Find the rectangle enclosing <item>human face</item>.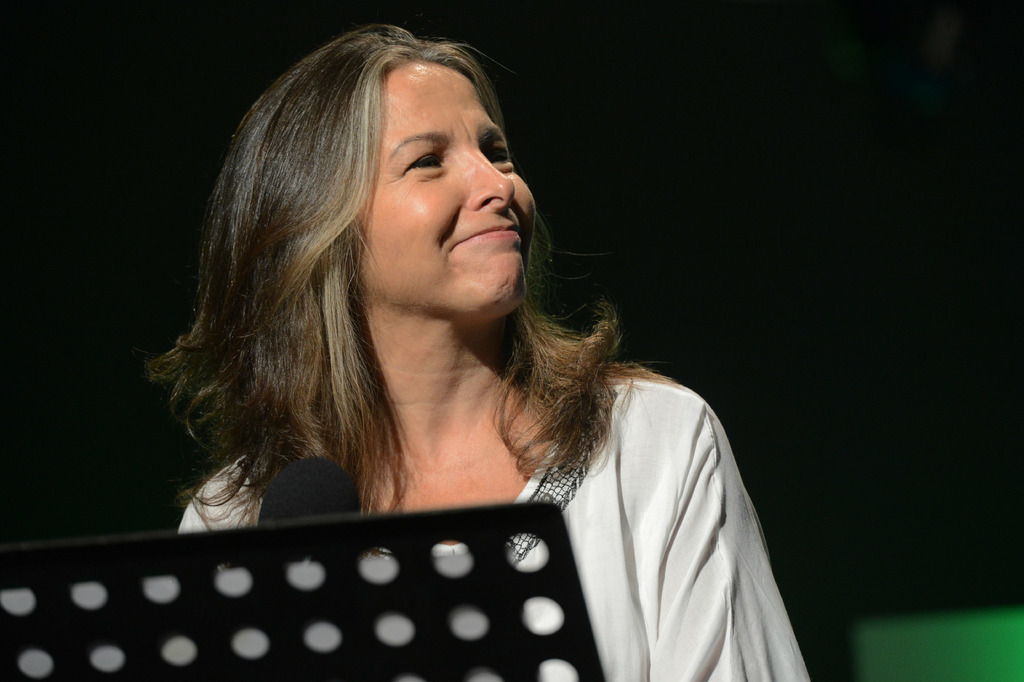
BBox(351, 56, 535, 314).
